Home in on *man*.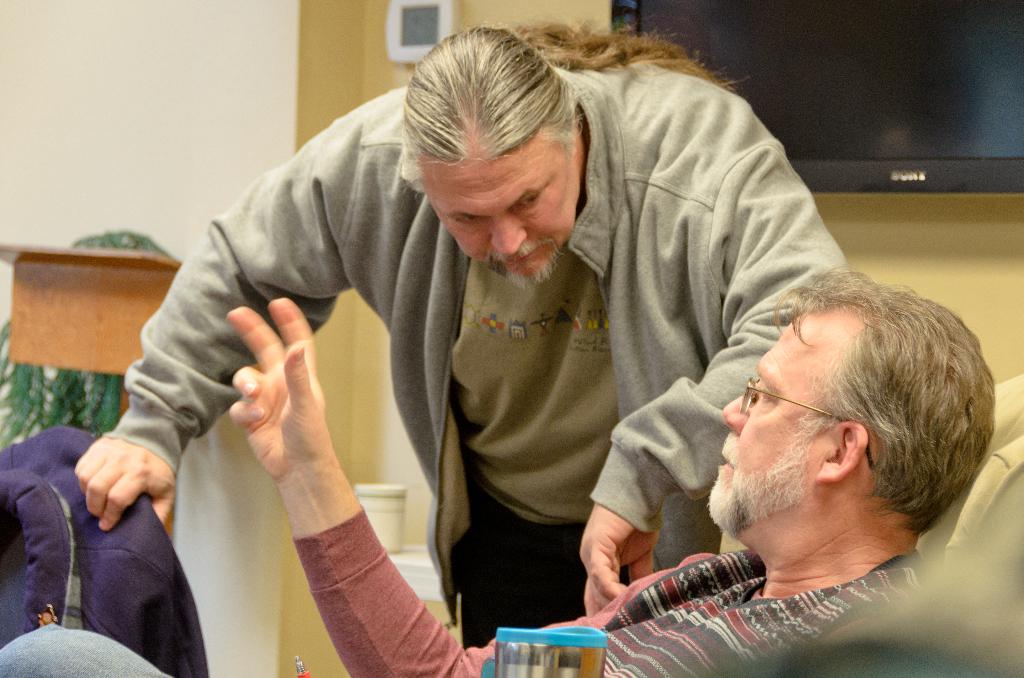
Homed in at (0,294,991,677).
